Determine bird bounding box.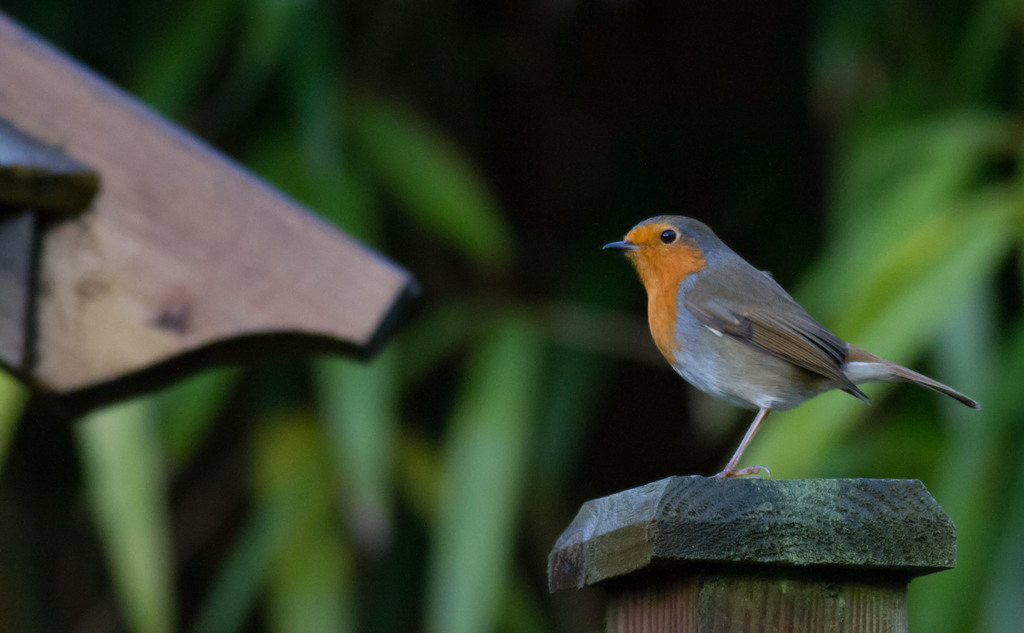
Determined: x1=598, y1=217, x2=986, y2=478.
